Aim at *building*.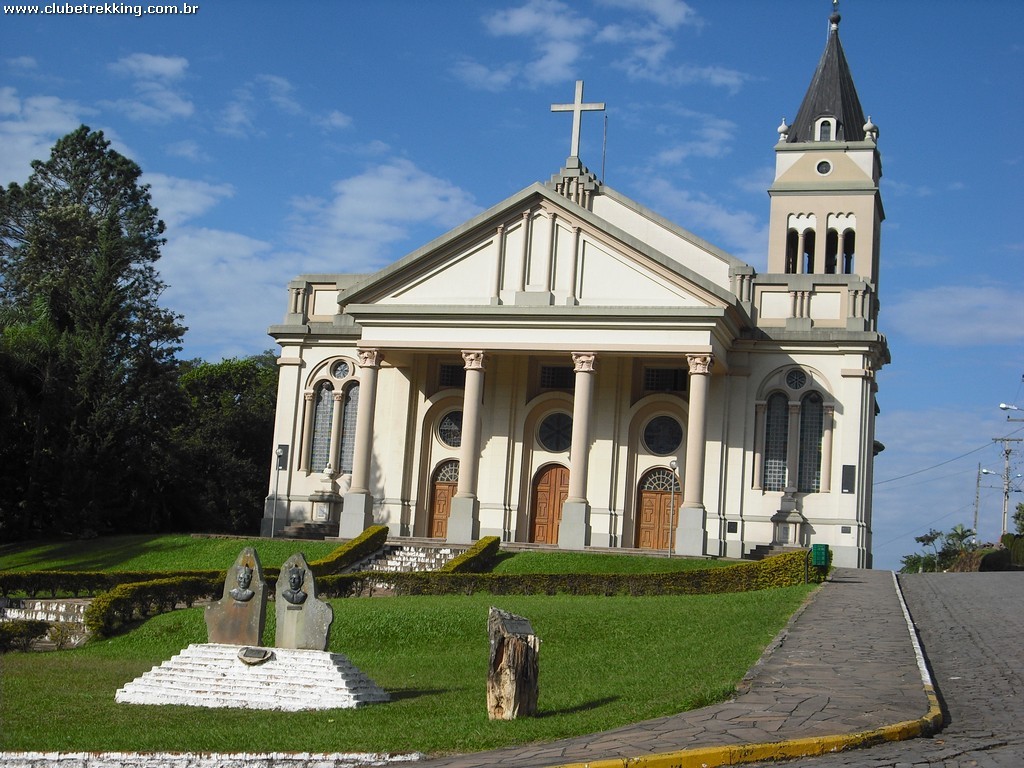
Aimed at 249,0,889,573.
